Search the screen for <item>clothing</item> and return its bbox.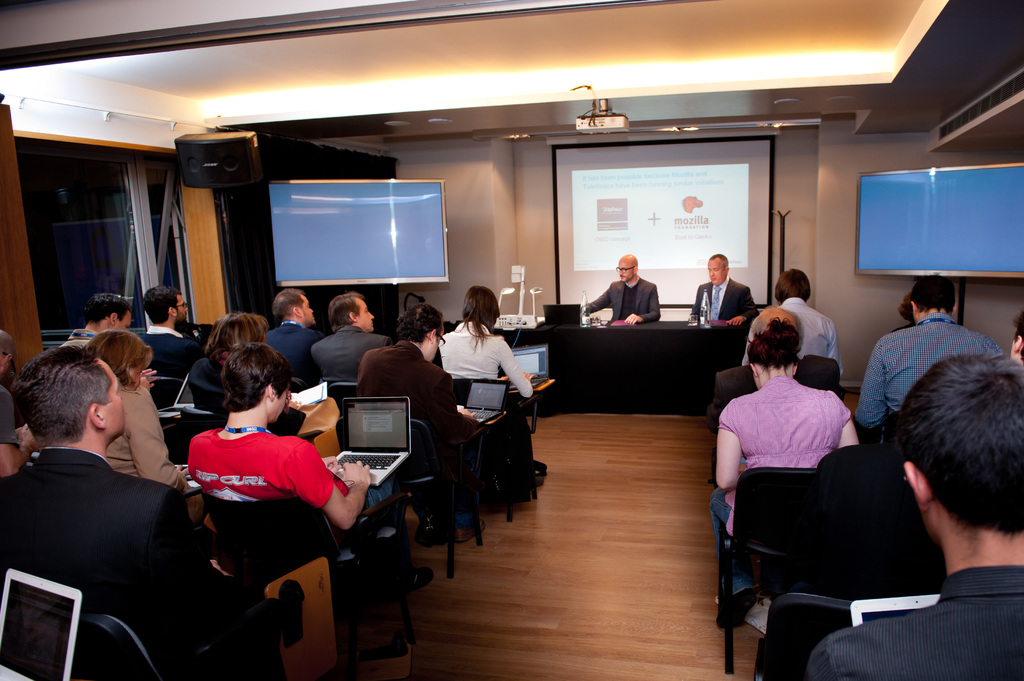
Found: (left=857, top=312, right=1005, bottom=427).
